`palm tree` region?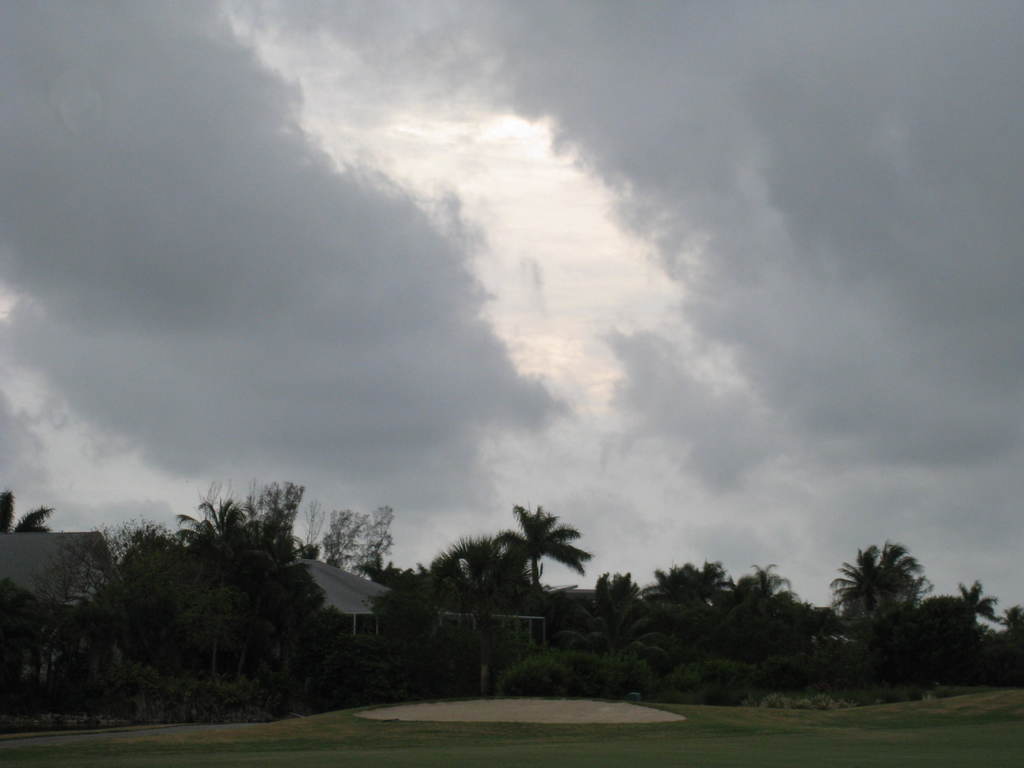
598 577 655 644
